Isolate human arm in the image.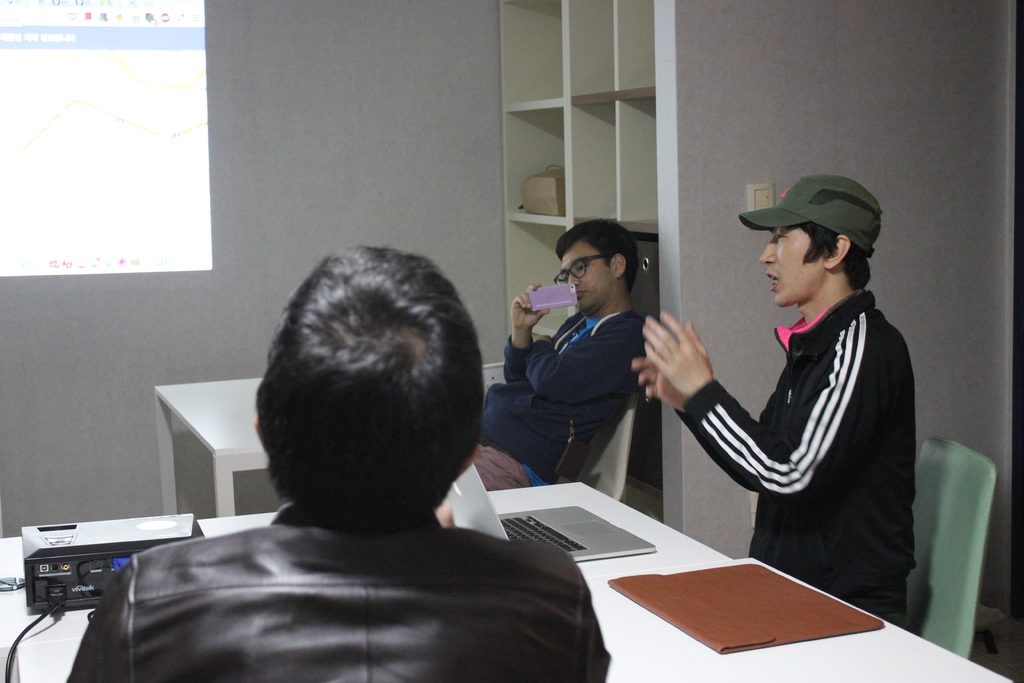
Isolated region: bbox=(630, 335, 786, 500).
